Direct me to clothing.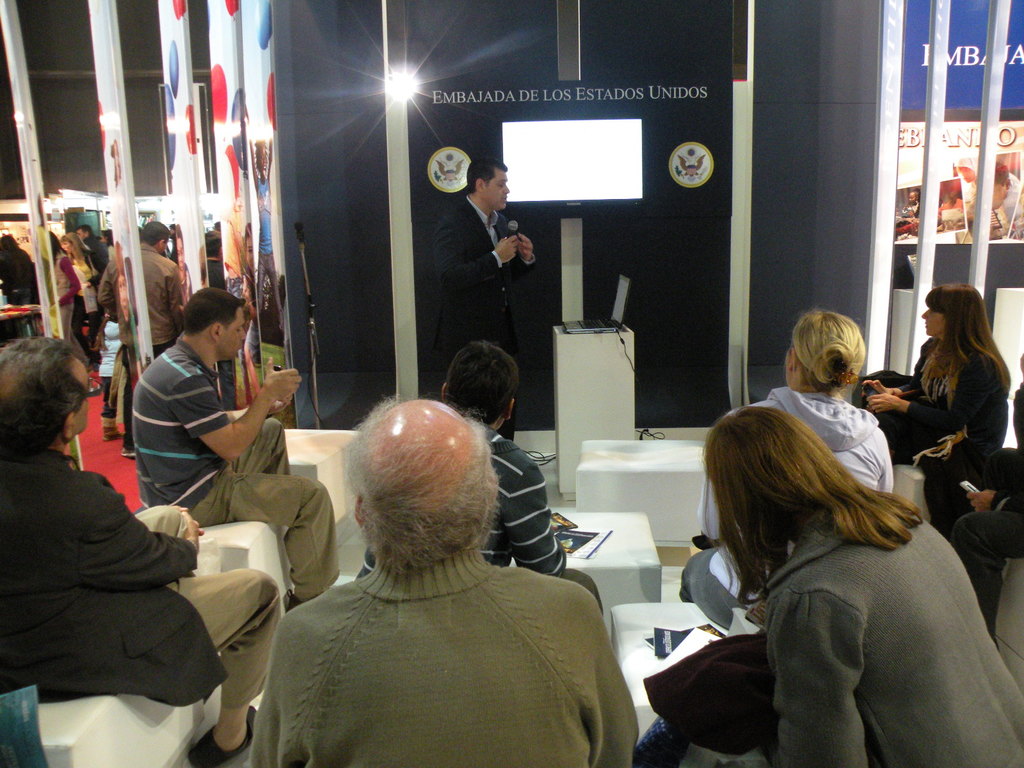
Direction: x1=249 y1=543 x2=653 y2=762.
